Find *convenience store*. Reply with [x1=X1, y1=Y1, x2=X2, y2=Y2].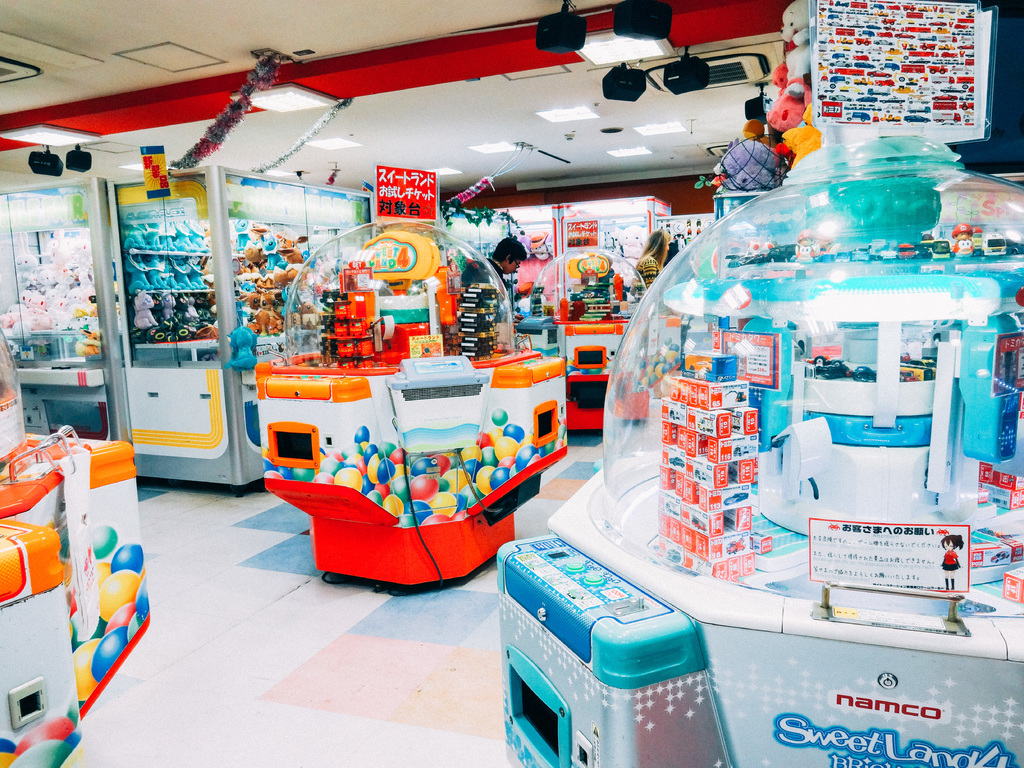
[x1=20, y1=0, x2=1023, y2=717].
